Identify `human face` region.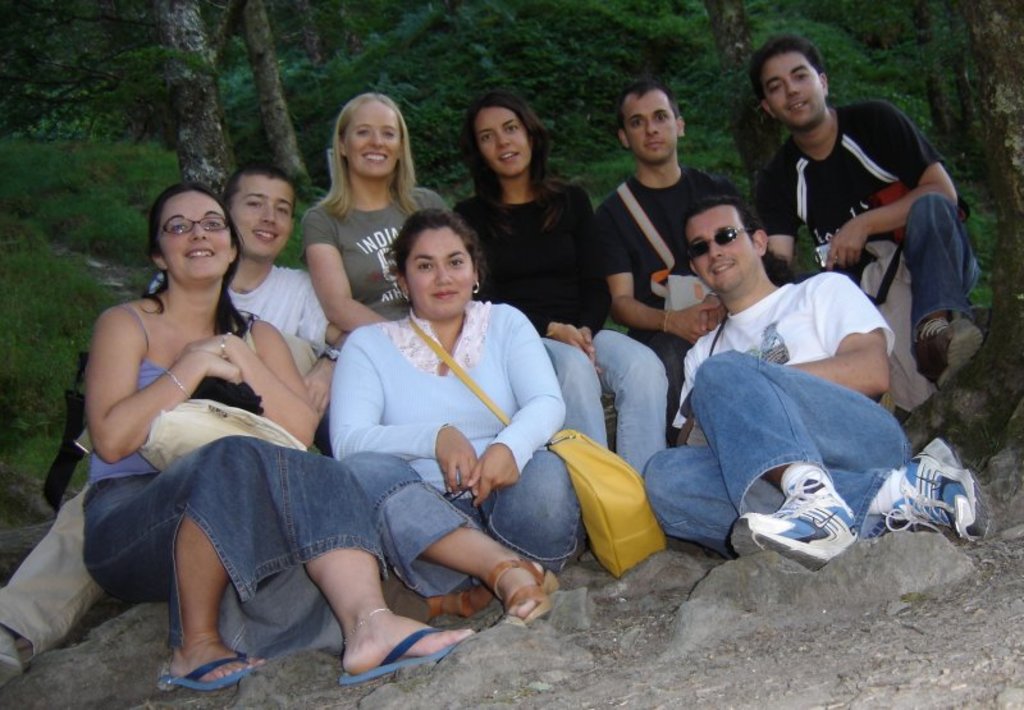
Region: x1=156 y1=189 x2=230 y2=279.
